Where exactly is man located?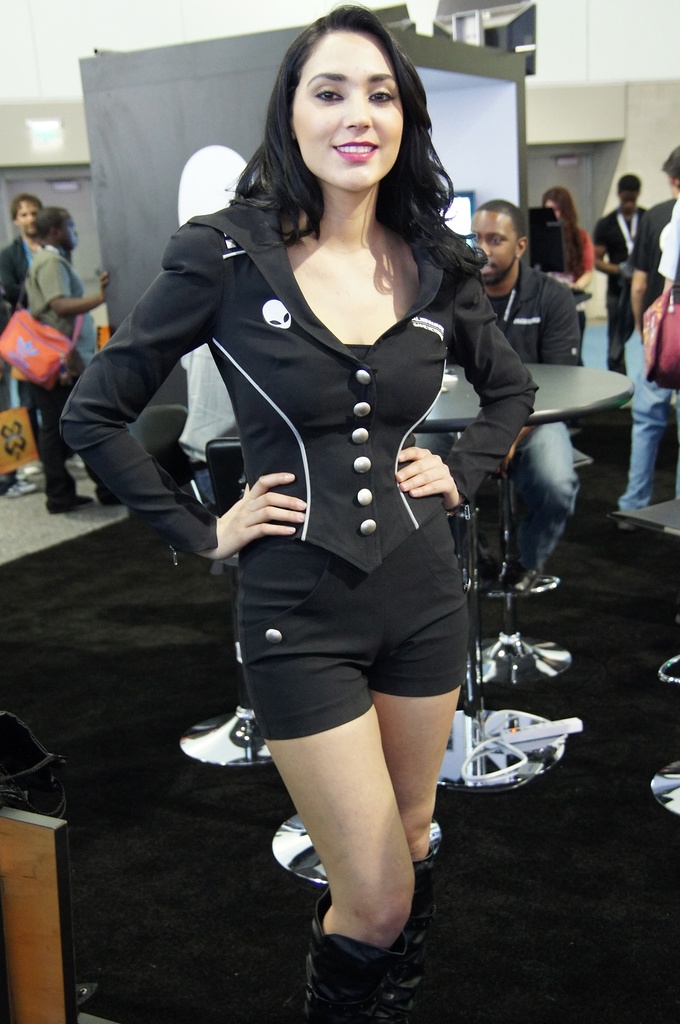
Its bounding box is left=597, top=173, right=660, bottom=337.
